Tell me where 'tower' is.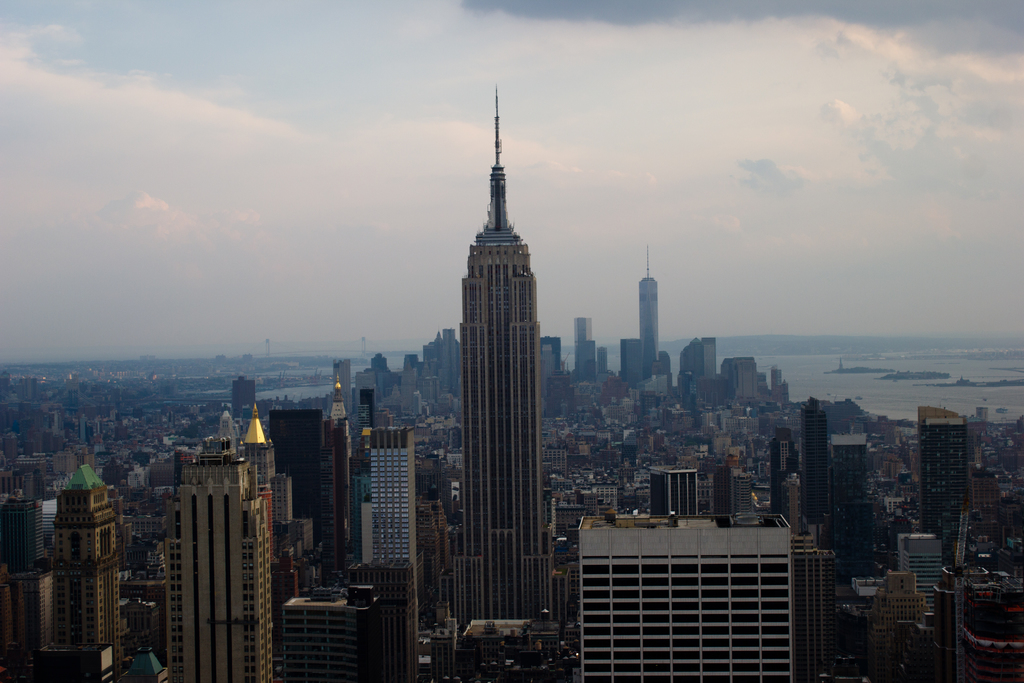
'tower' is at left=120, top=650, right=172, bottom=682.
